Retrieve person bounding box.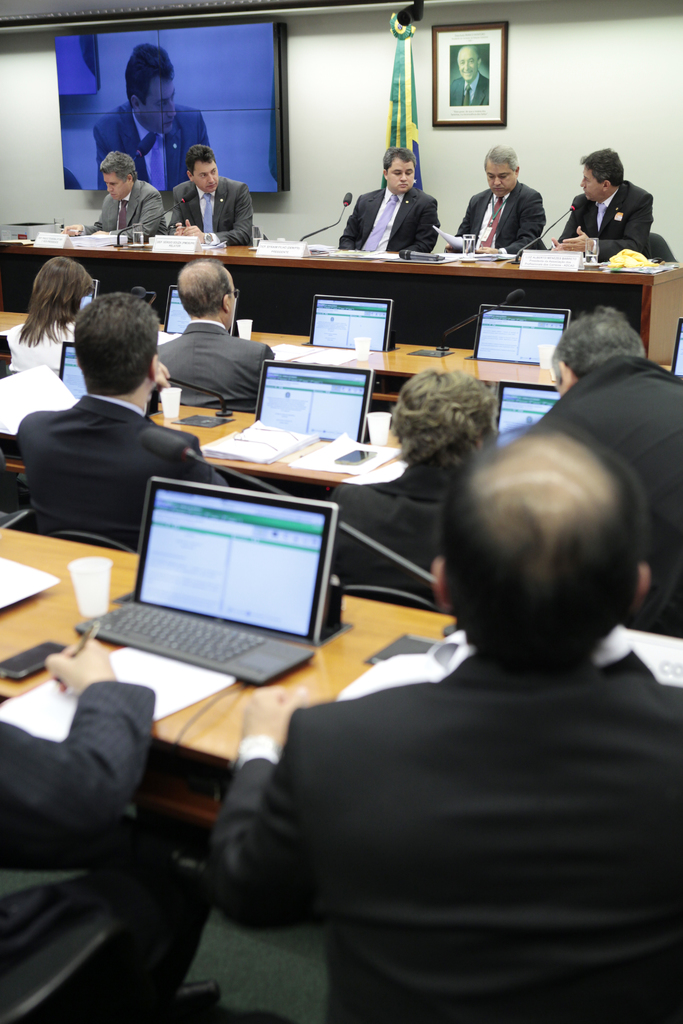
Bounding box: (left=64, top=143, right=169, bottom=243).
